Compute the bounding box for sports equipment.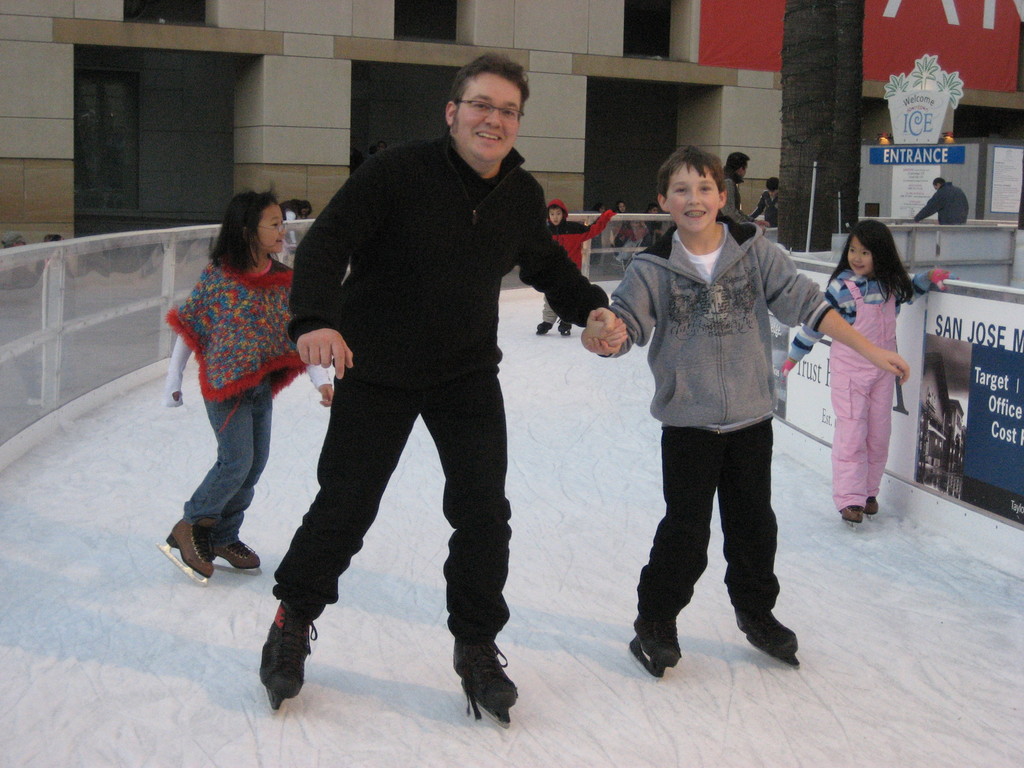
(159, 520, 213, 588).
